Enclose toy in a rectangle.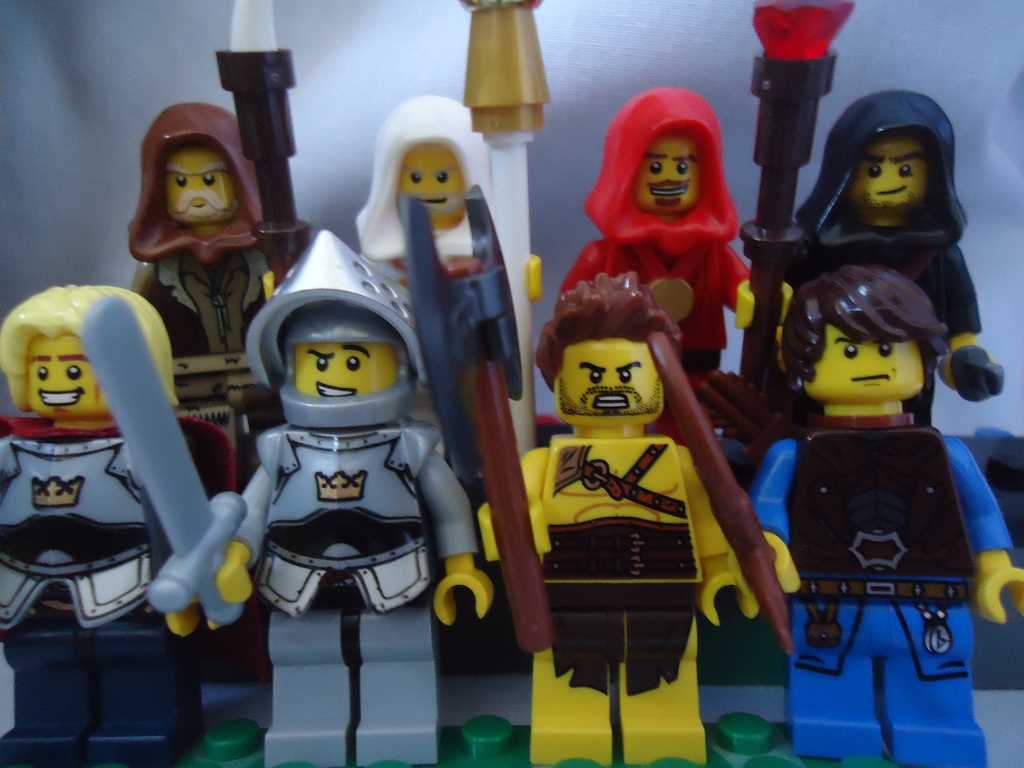
BBox(354, 0, 546, 669).
